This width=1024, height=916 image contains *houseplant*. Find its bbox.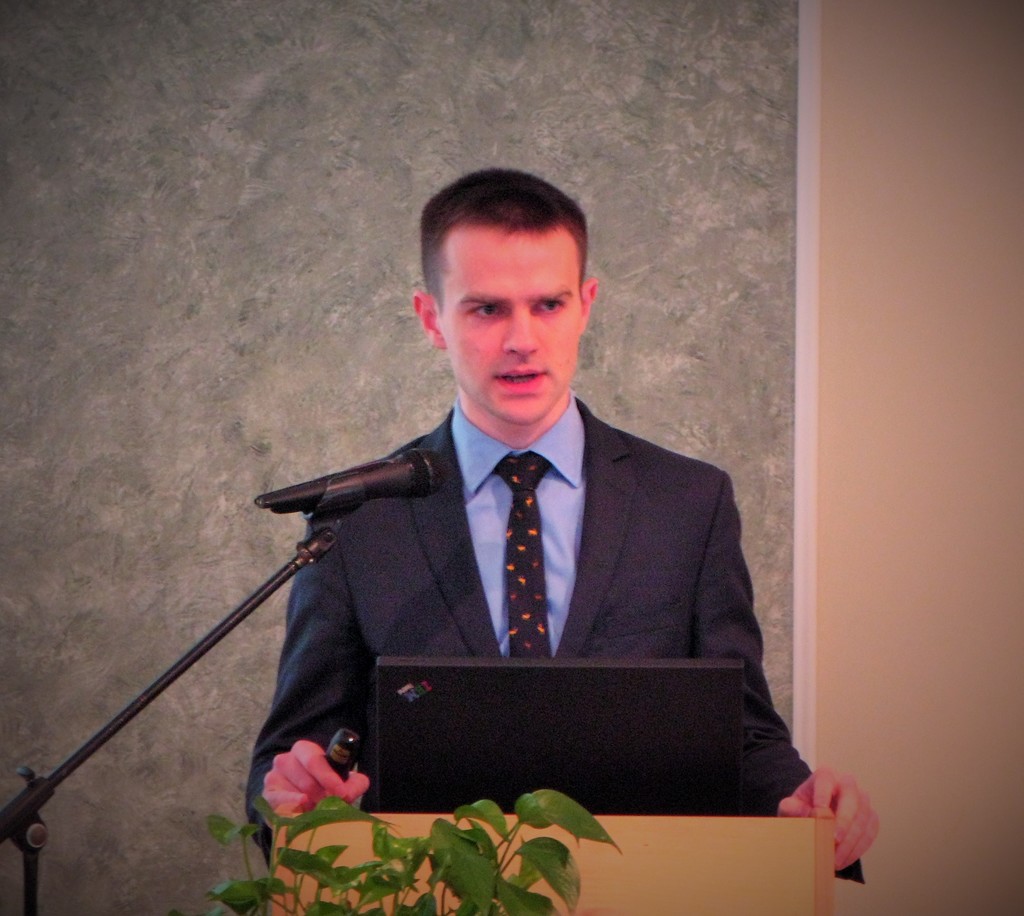
detection(269, 759, 652, 899).
